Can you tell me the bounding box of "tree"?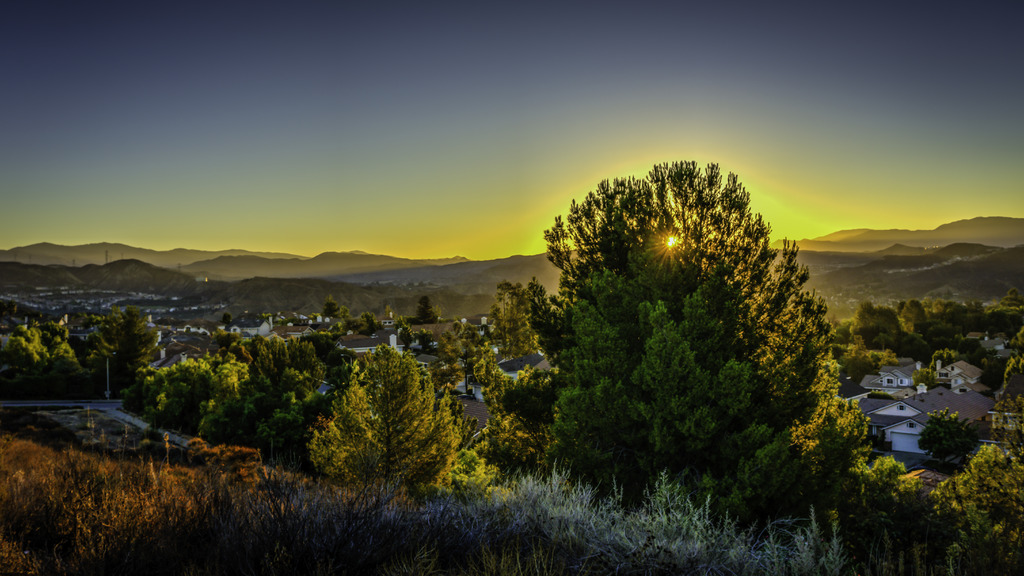
[194,378,252,435].
